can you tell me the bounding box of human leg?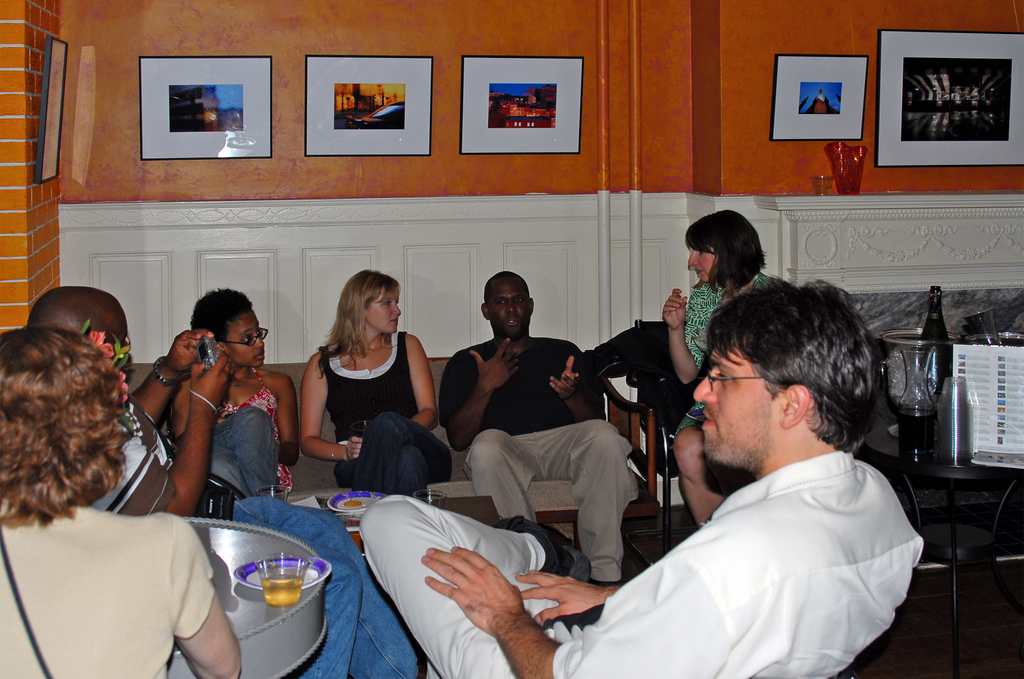
rect(530, 409, 636, 570).
